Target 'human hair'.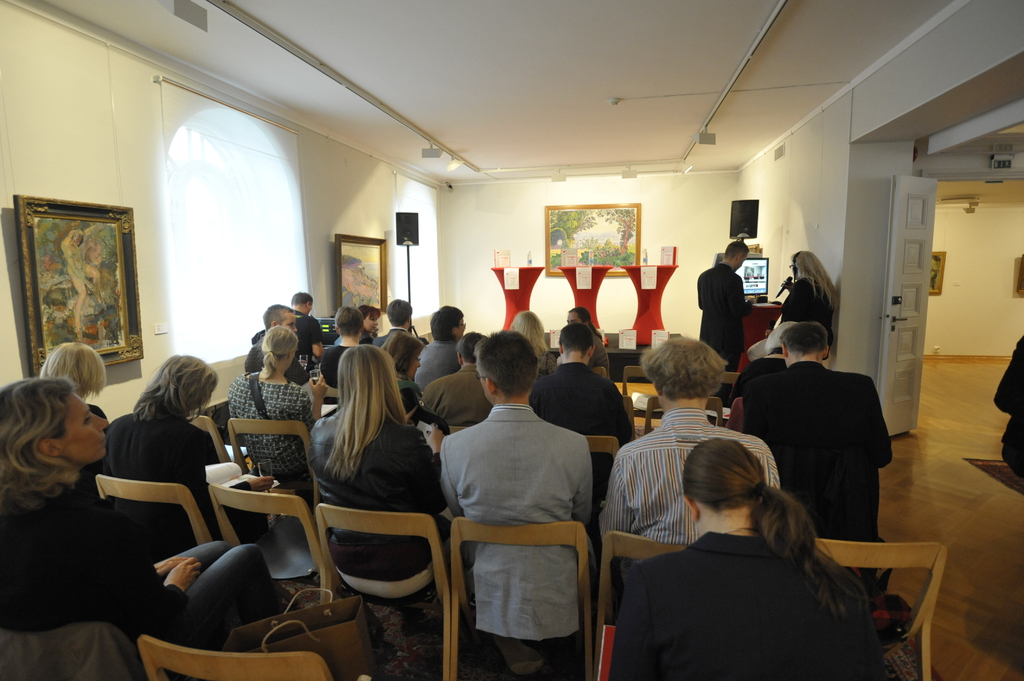
Target region: bbox=(777, 322, 827, 358).
